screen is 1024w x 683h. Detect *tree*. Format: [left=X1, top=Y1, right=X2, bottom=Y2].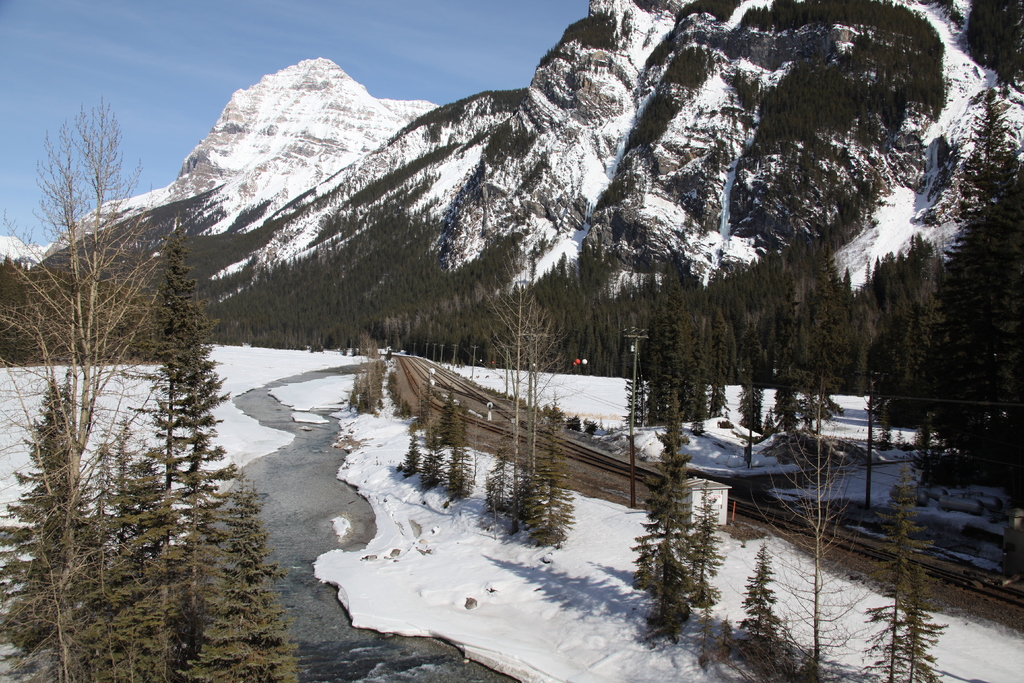
[left=440, top=381, right=474, bottom=500].
